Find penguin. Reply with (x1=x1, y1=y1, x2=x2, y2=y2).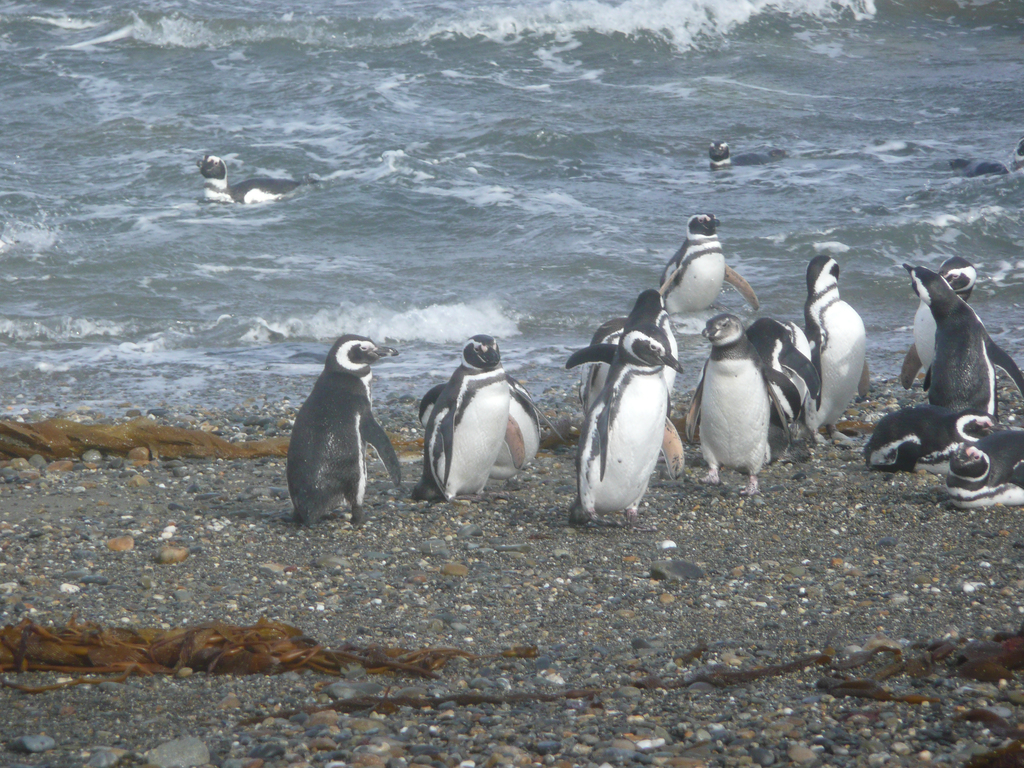
(x1=570, y1=316, x2=682, y2=531).
